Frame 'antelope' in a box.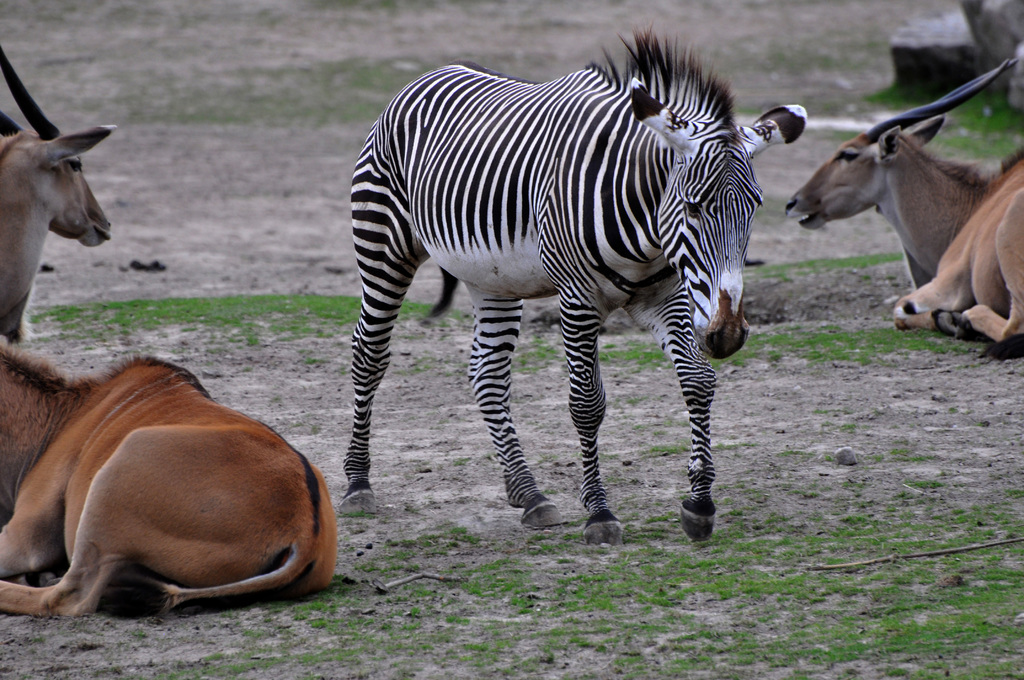
[x1=0, y1=332, x2=348, y2=622].
